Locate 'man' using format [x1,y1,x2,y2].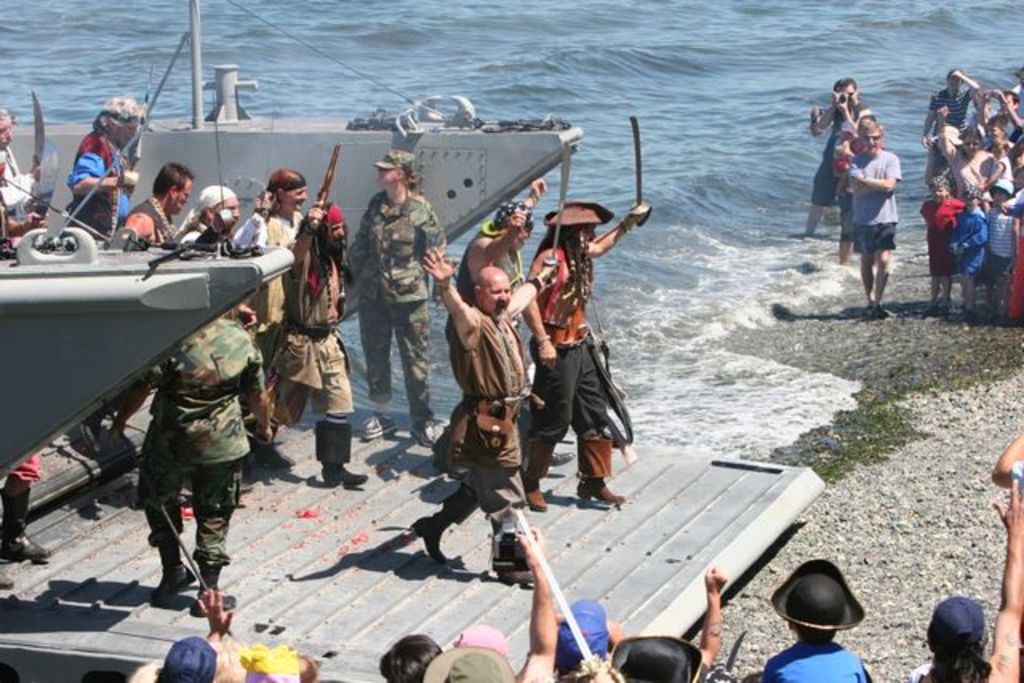
[0,106,45,218].
